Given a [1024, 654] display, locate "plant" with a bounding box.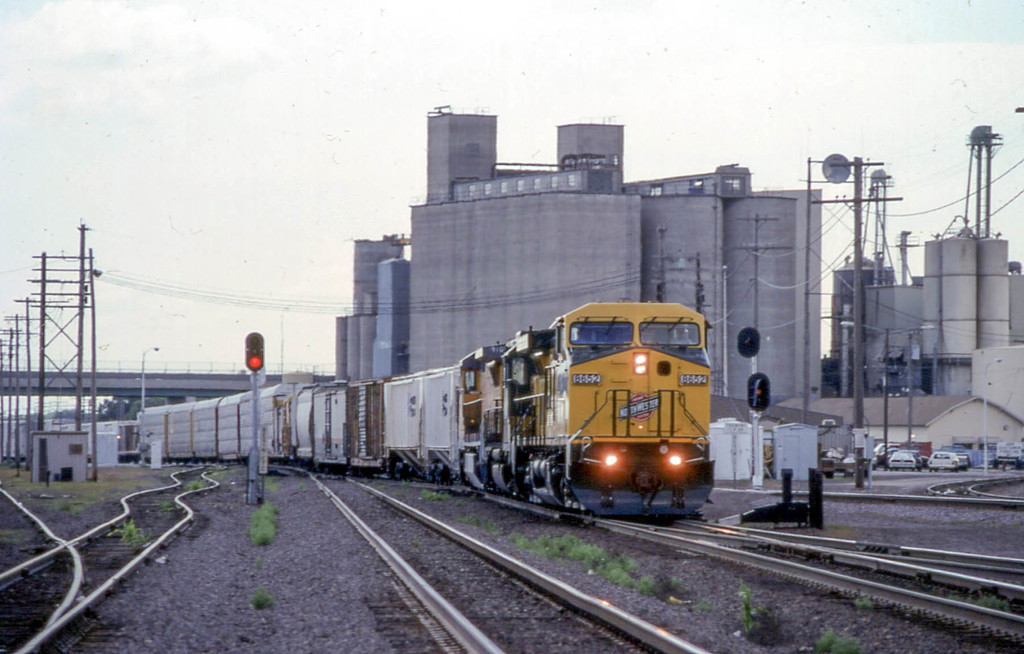
Located: rect(106, 518, 144, 544).
